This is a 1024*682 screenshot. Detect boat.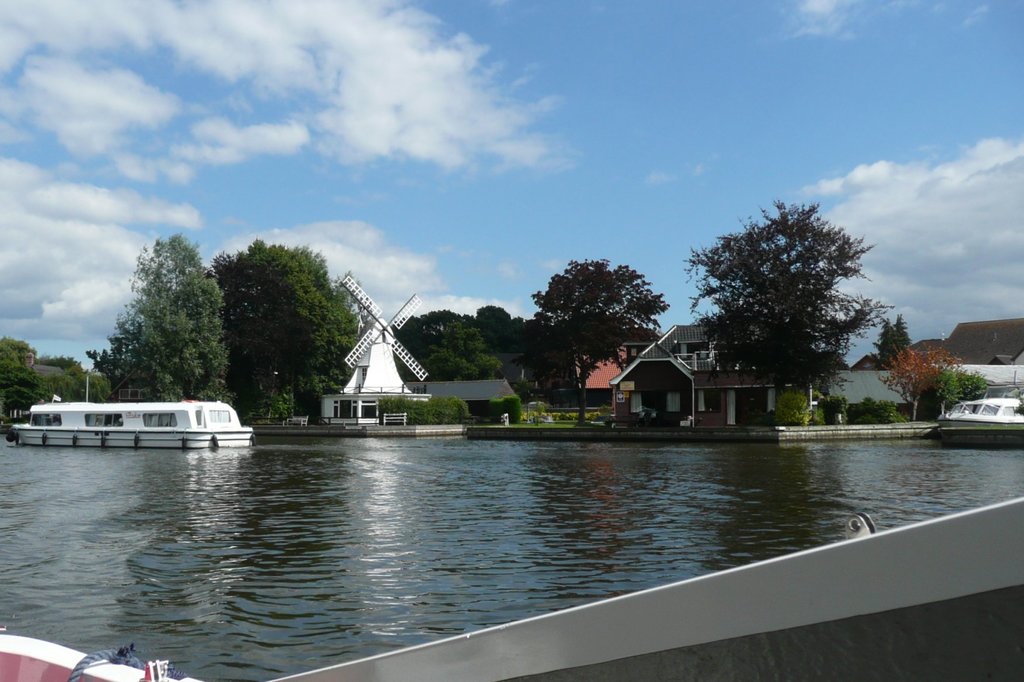
(left=935, top=407, right=1023, bottom=461).
